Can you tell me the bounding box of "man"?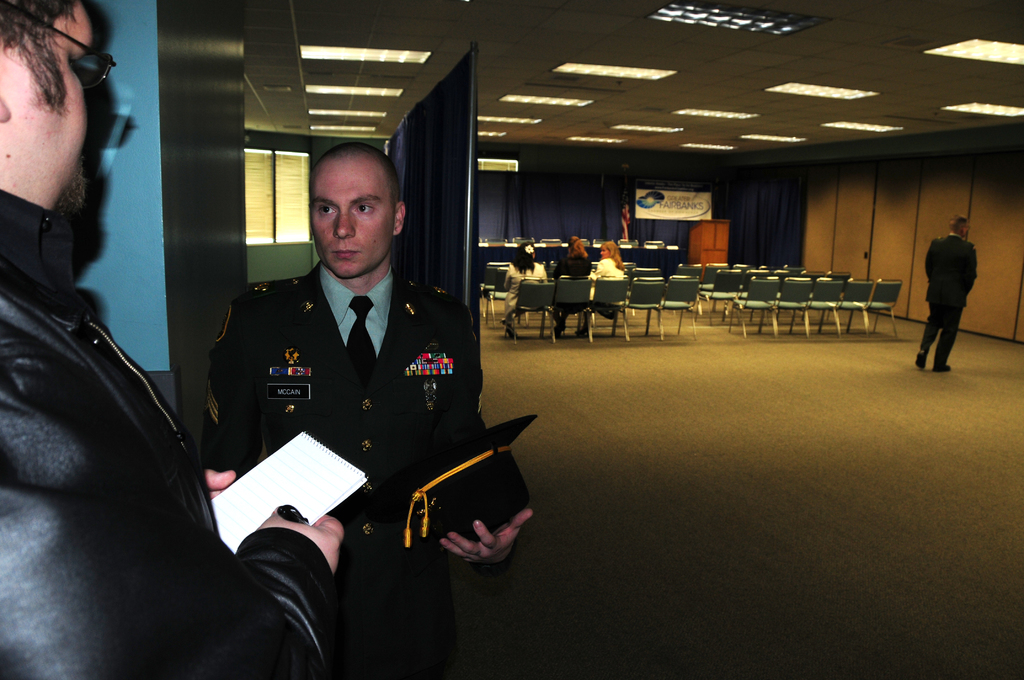
pyautogui.locateOnScreen(915, 214, 977, 374).
